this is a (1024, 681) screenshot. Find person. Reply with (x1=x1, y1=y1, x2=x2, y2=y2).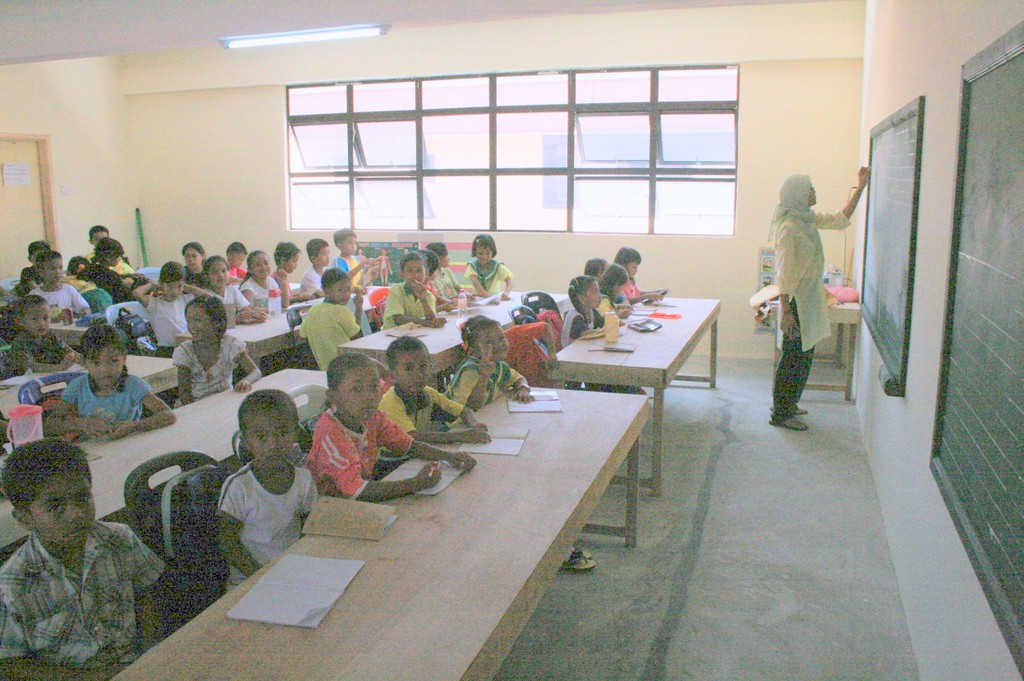
(x1=762, y1=150, x2=879, y2=435).
